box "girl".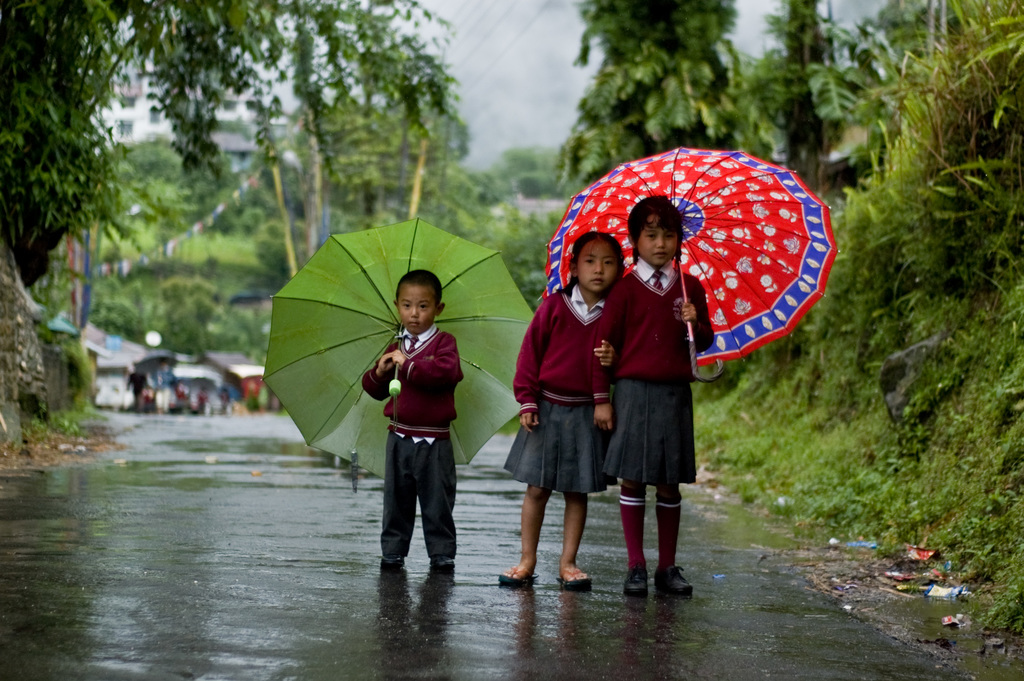
585 195 722 602.
